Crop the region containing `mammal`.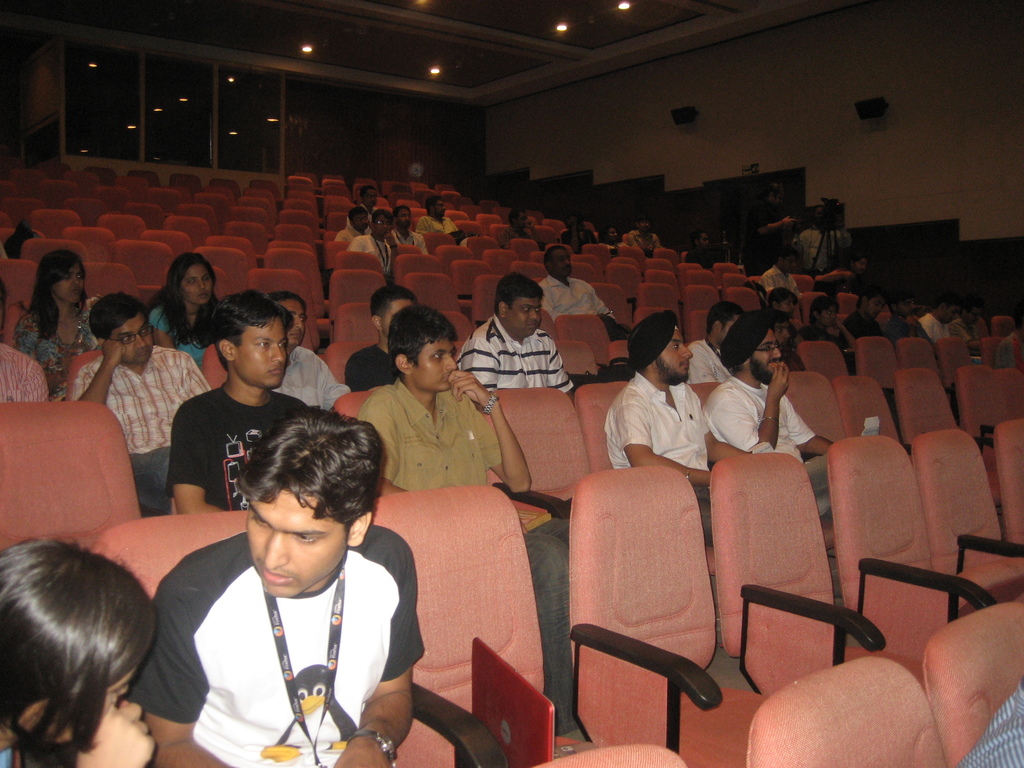
Crop region: (534, 244, 614, 337).
